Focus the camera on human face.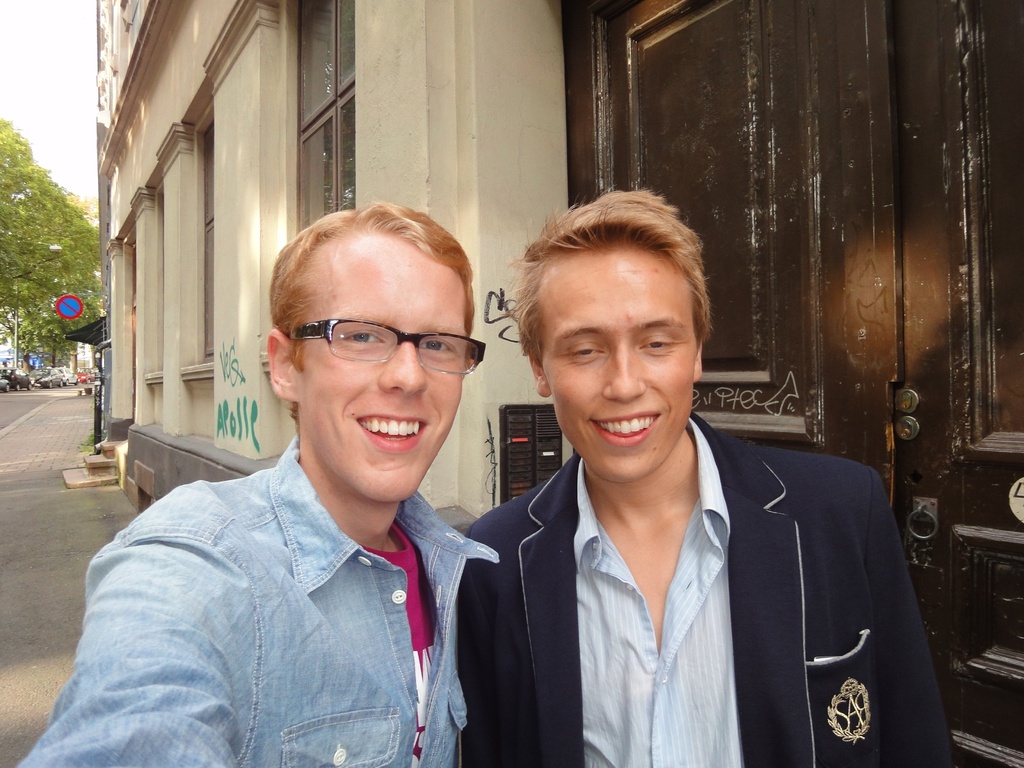
Focus region: x1=294 y1=228 x2=468 y2=503.
